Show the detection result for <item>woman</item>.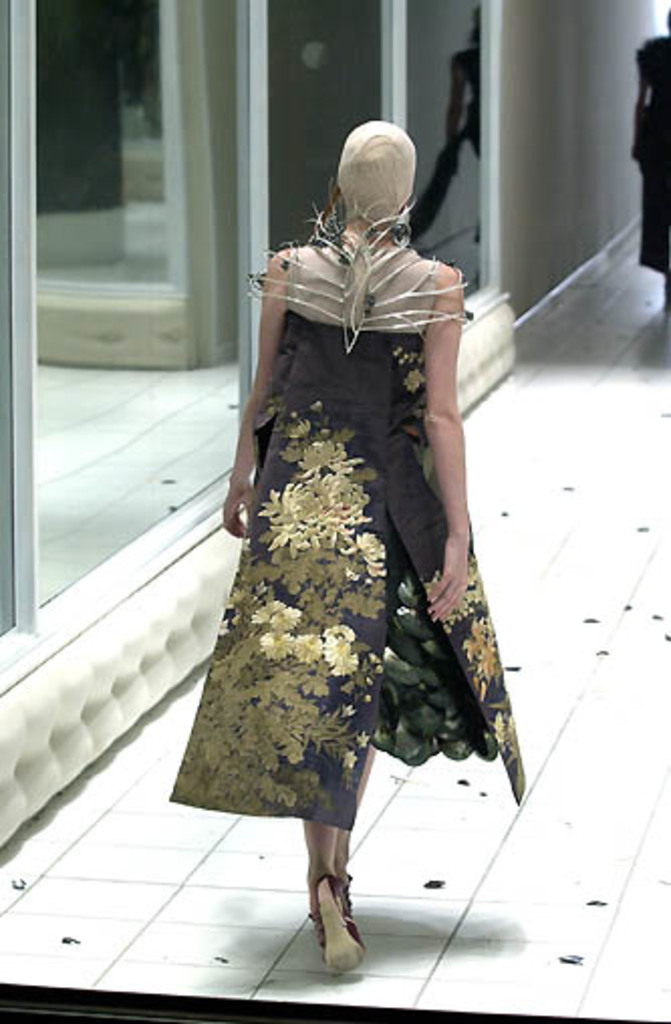
locate(163, 117, 534, 964).
